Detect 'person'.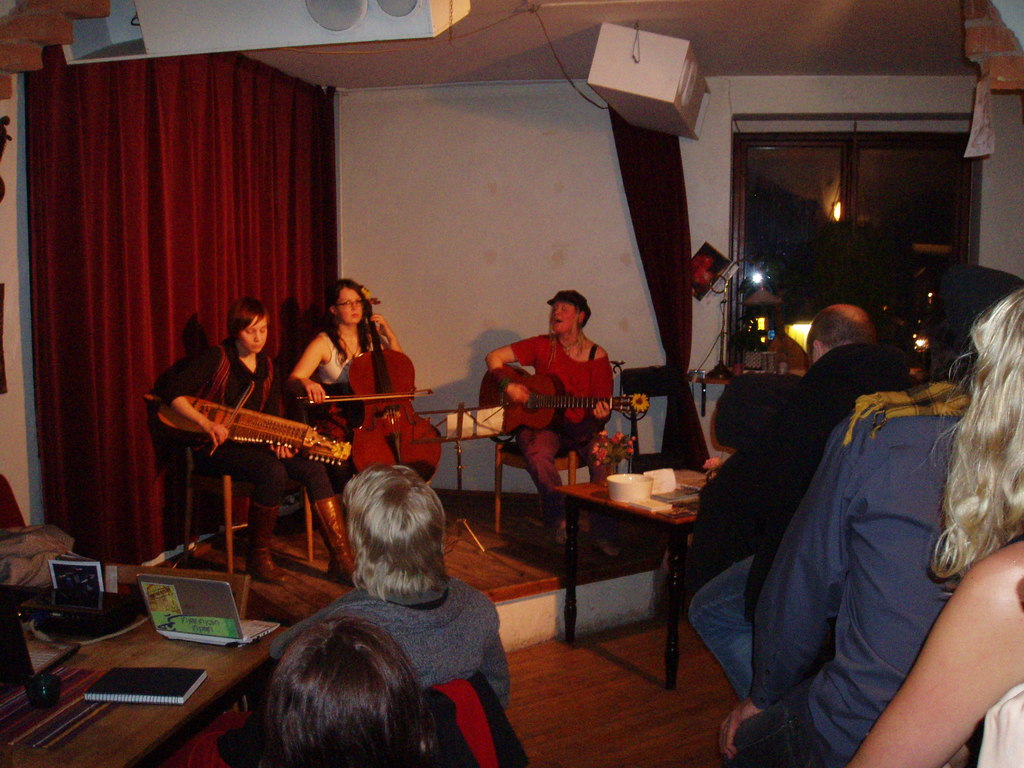
Detected at <box>268,467,509,712</box>.
